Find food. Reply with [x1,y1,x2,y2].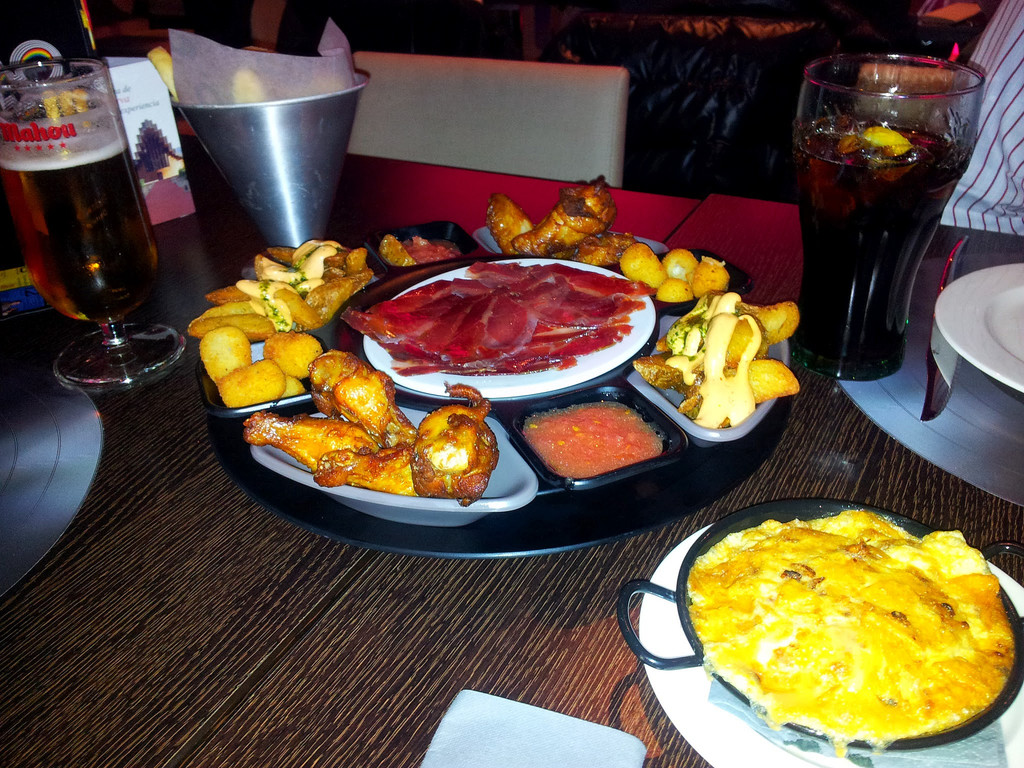
[374,236,454,274].
